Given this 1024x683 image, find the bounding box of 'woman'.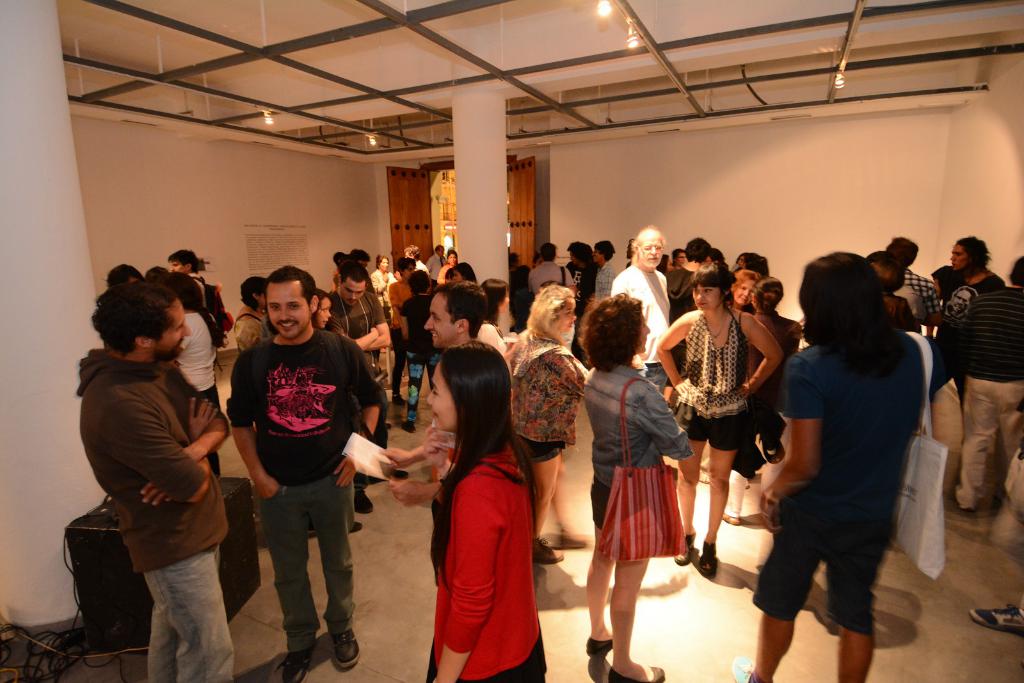
168,269,226,479.
